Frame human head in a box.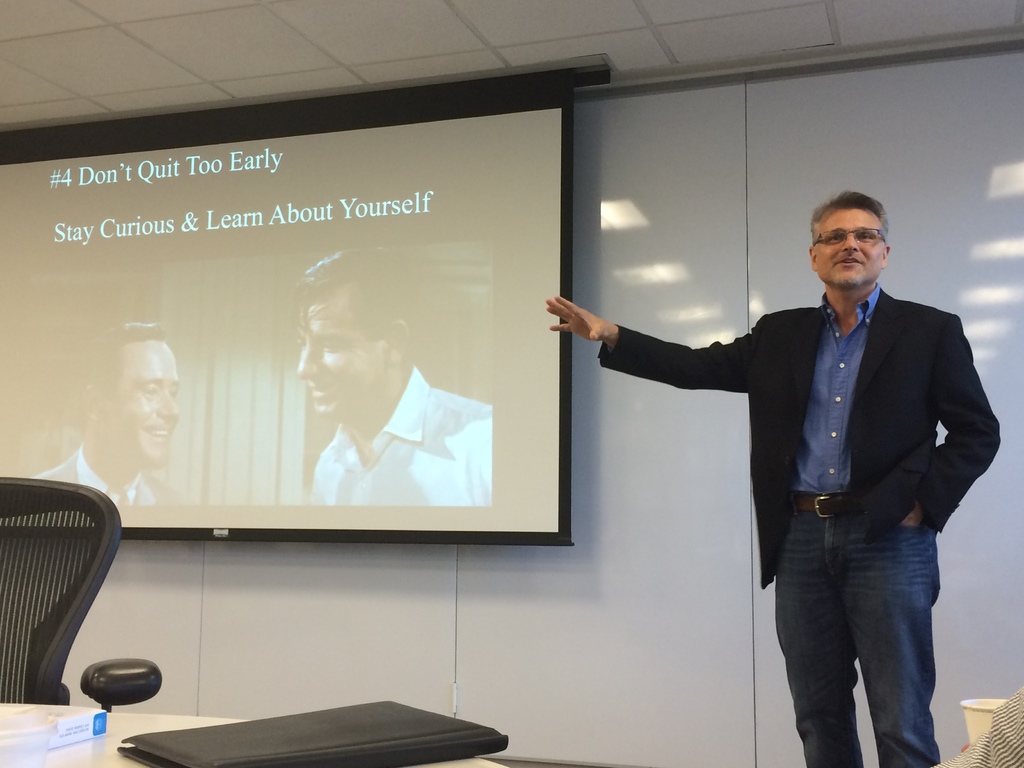
[809, 191, 891, 293].
